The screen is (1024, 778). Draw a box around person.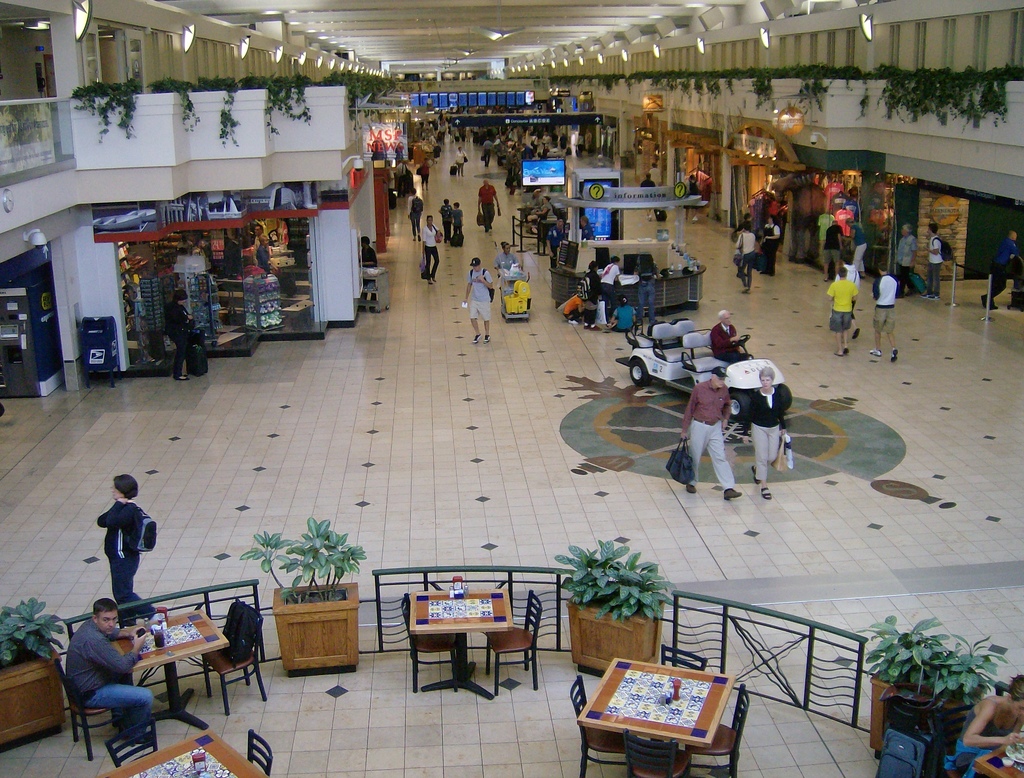
362,235,385,308.
